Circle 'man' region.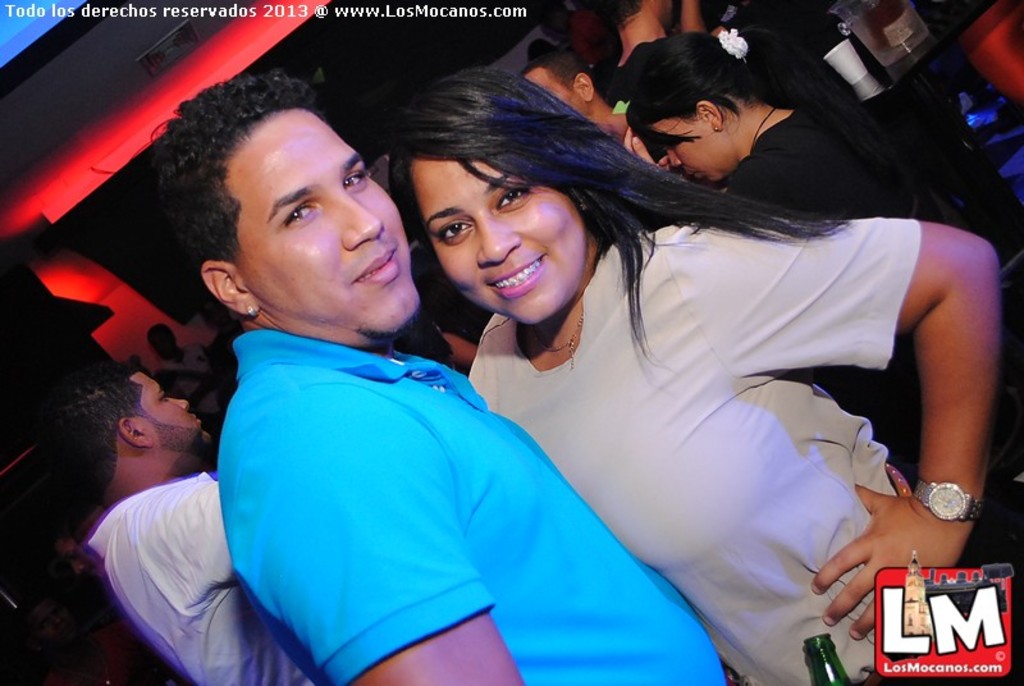
Region: (x1=42, y1=365, x2=319, y2=683).
